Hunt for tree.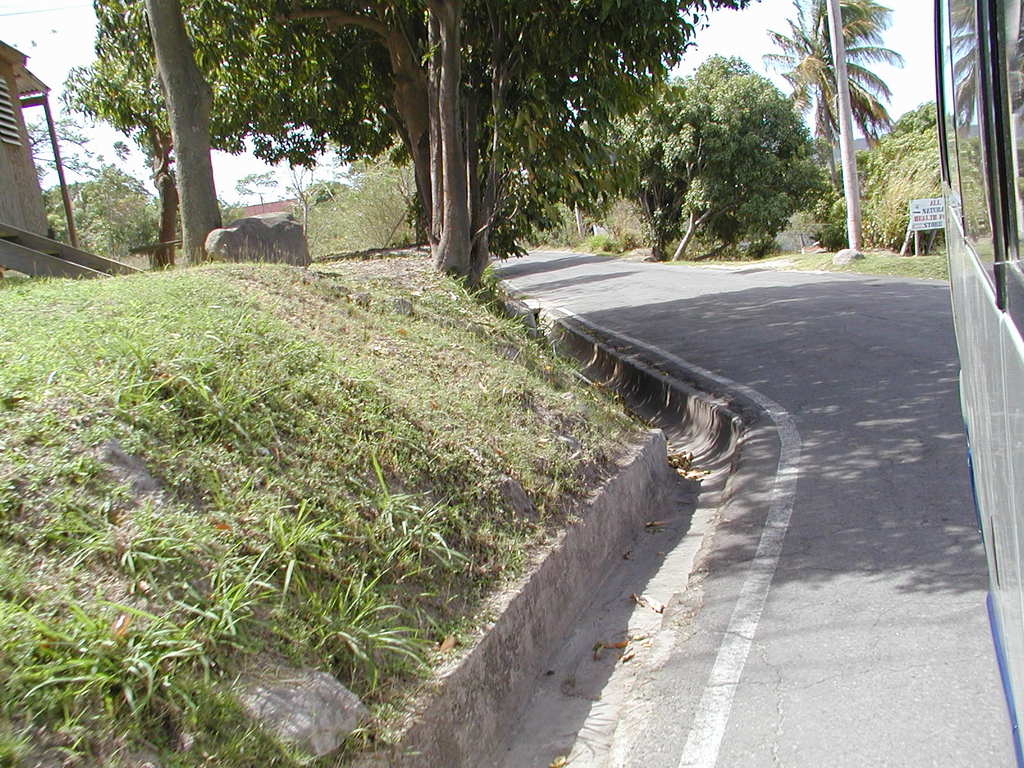
Hunted down at x1=760 y1=0 x2=908 y2=189.
